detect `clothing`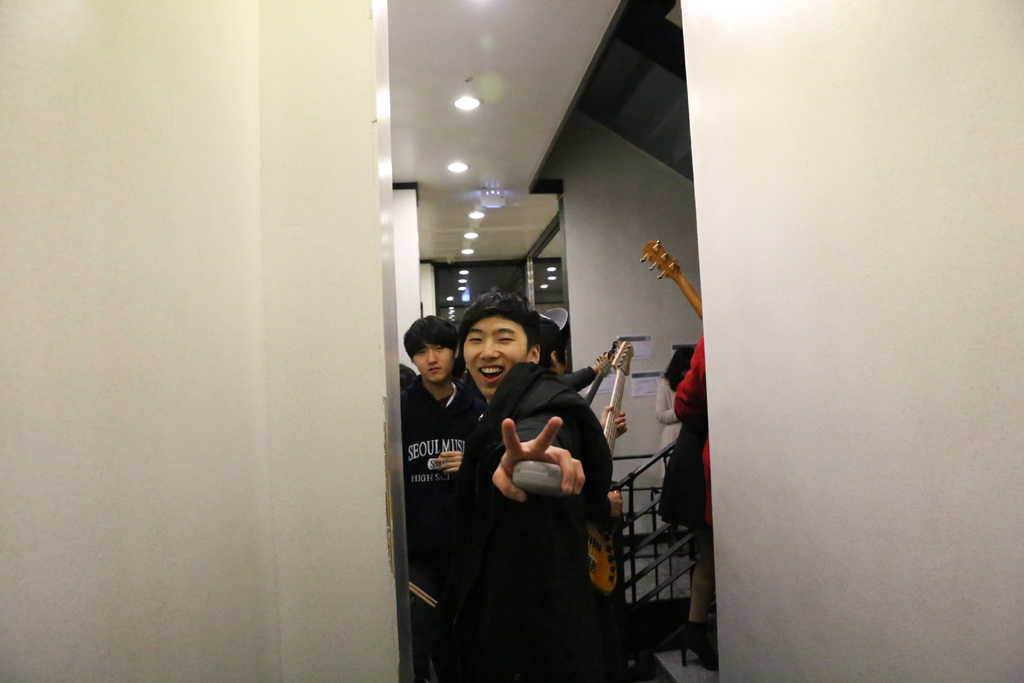
region(444, 320, 628, 654)
